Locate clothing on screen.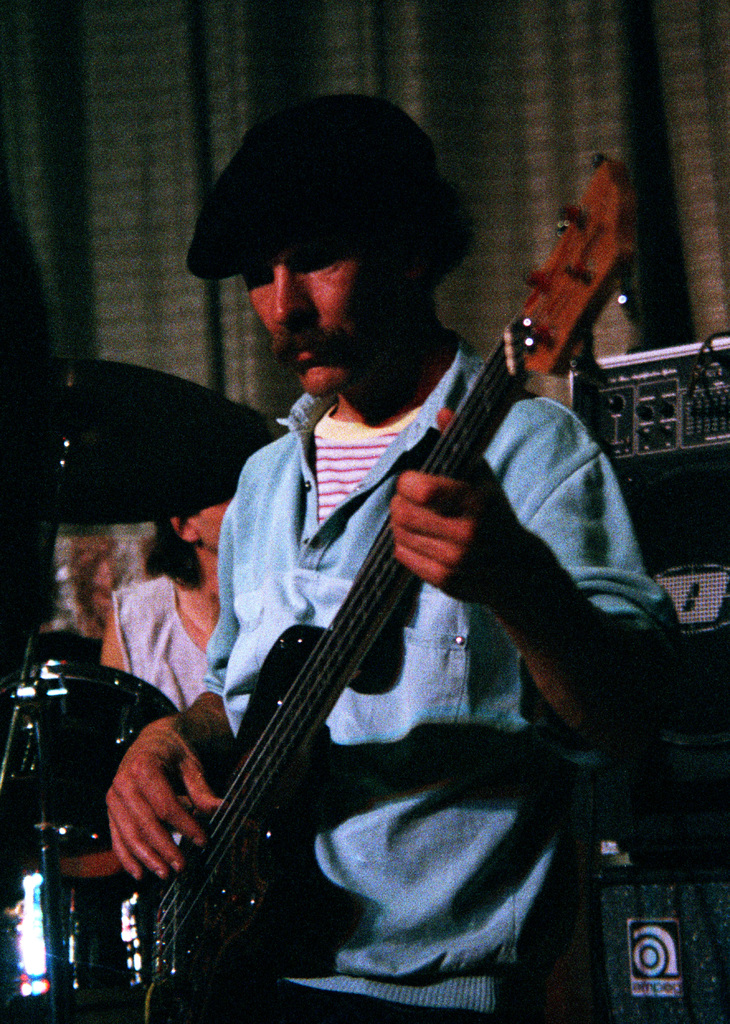
On screen at box(200, 318, 679, 1023).
